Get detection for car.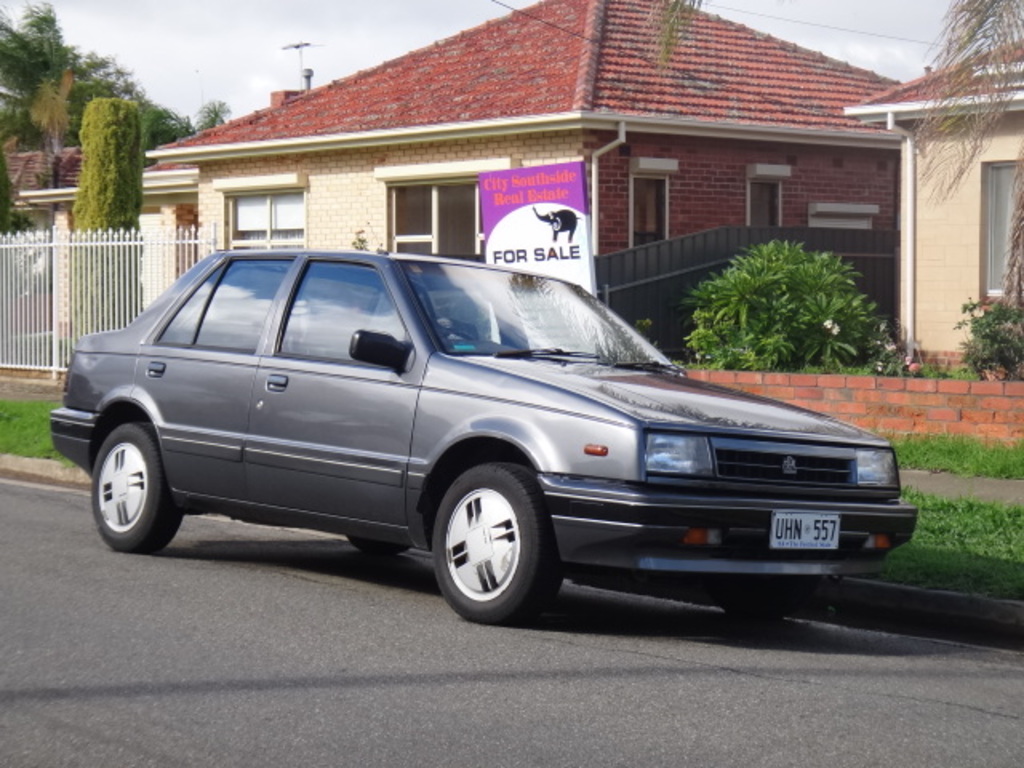
Detection: <region>51, 238, 918, 635</region>.
